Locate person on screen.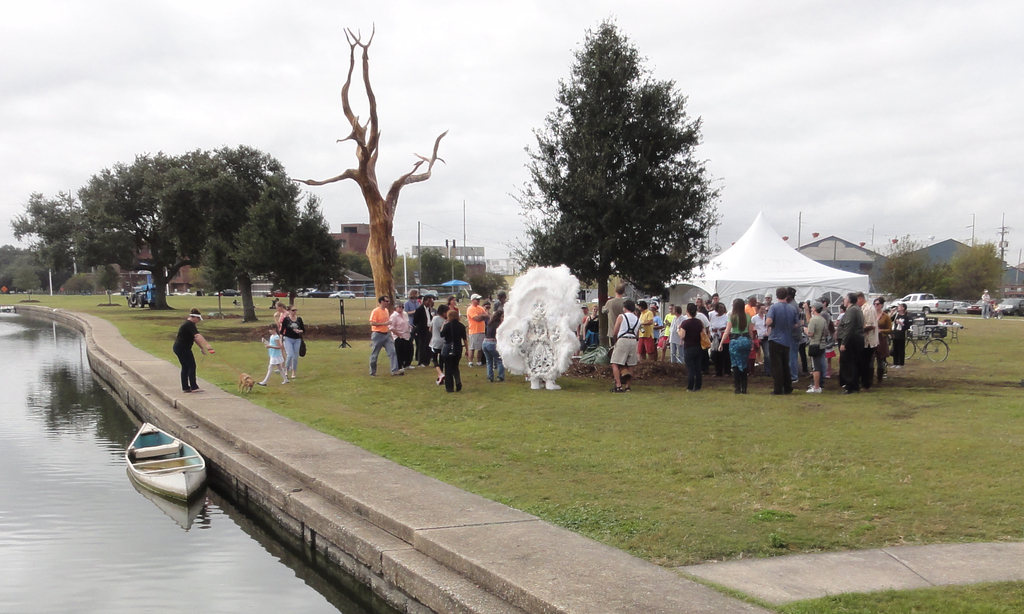
On screen at (left=676, top=304, right=706, bottom=390).
